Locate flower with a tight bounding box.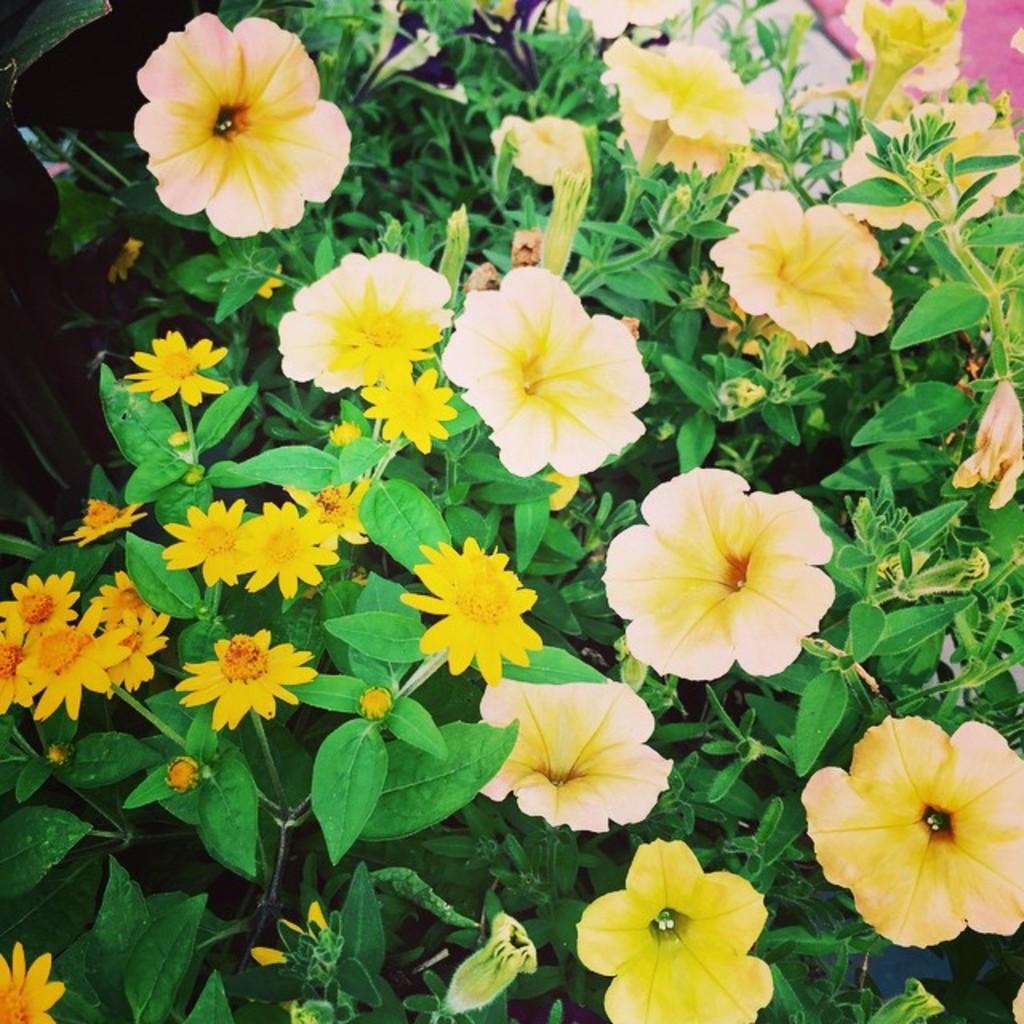
left=448, top=264, right=642, bottom=491.
